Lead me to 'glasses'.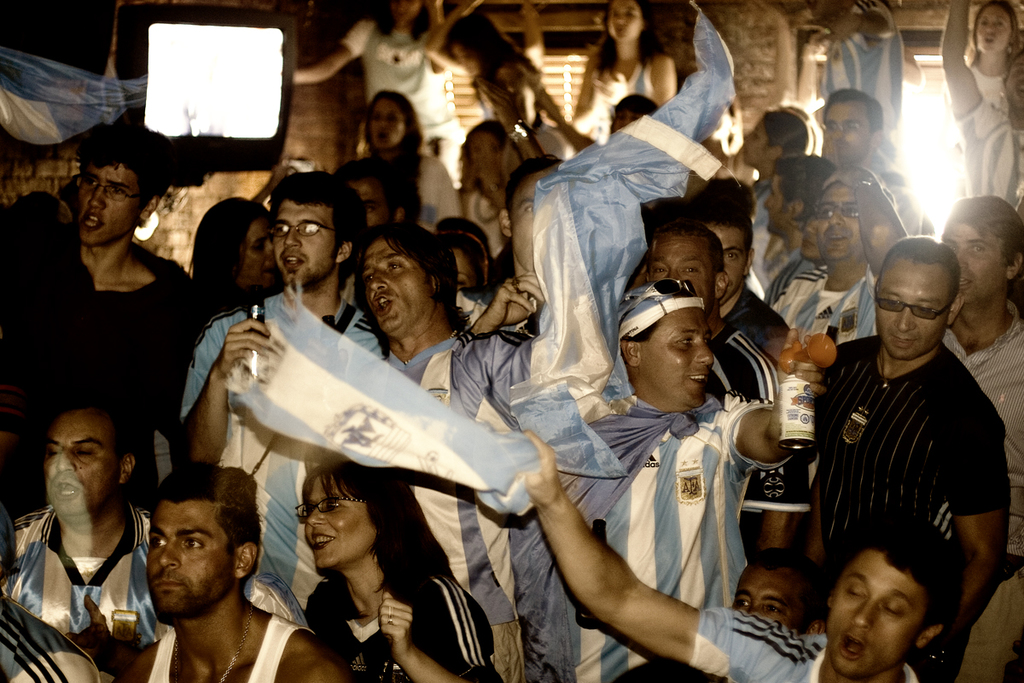
Lead to pyautogui.locateOnScreen(265, 219, 346, 240).
